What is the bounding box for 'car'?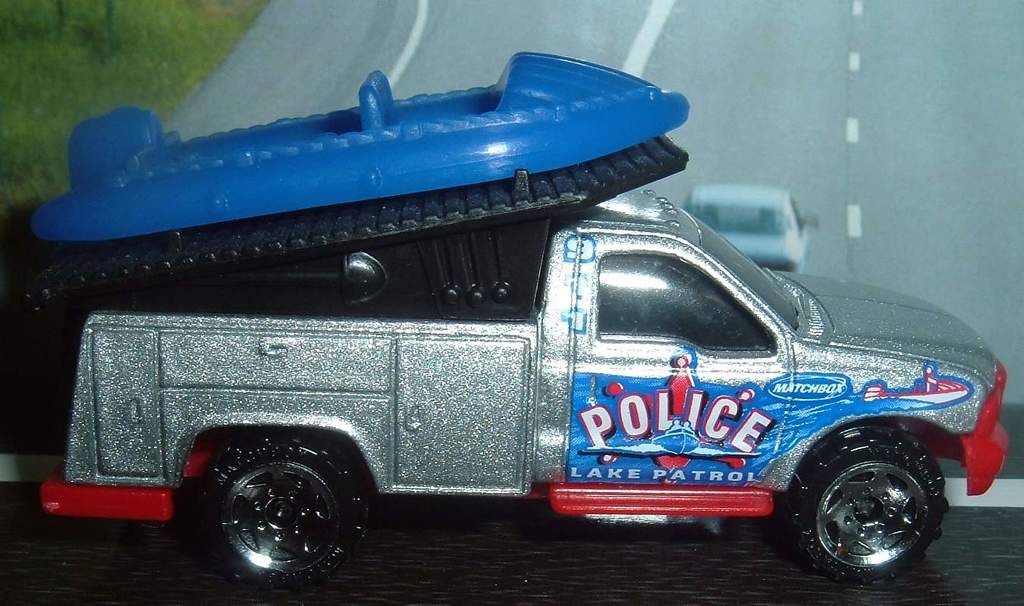
<bbox>688, 186, 815, 273</bbox>.
